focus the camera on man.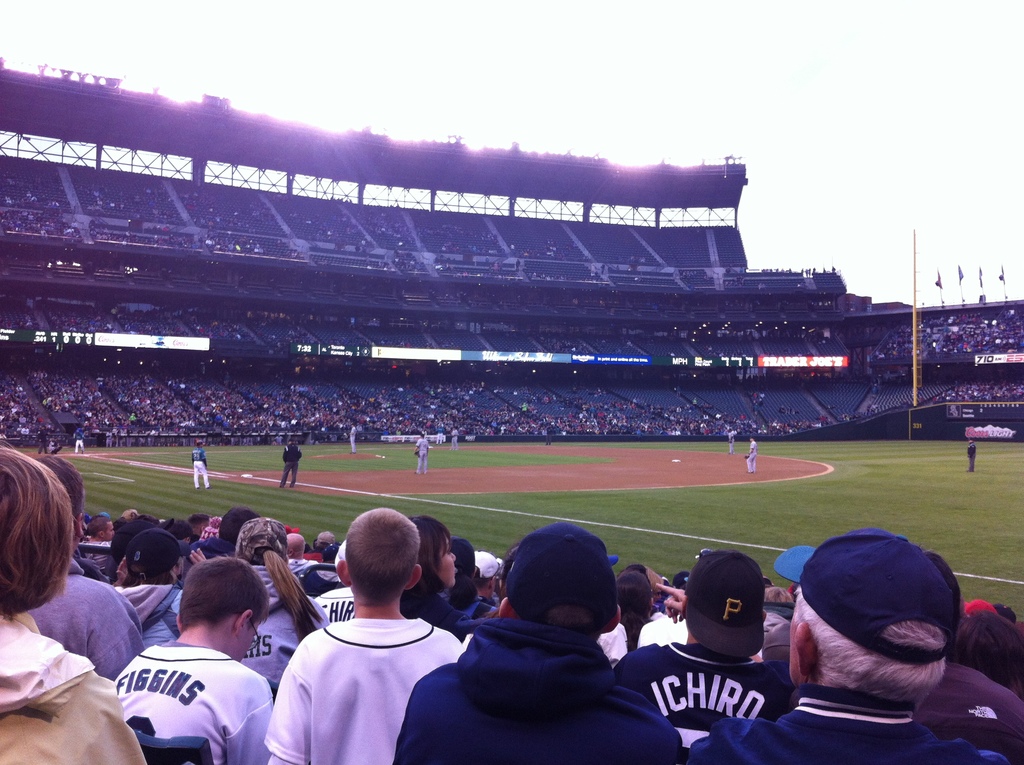
Focus region: [749,525,996,754].
